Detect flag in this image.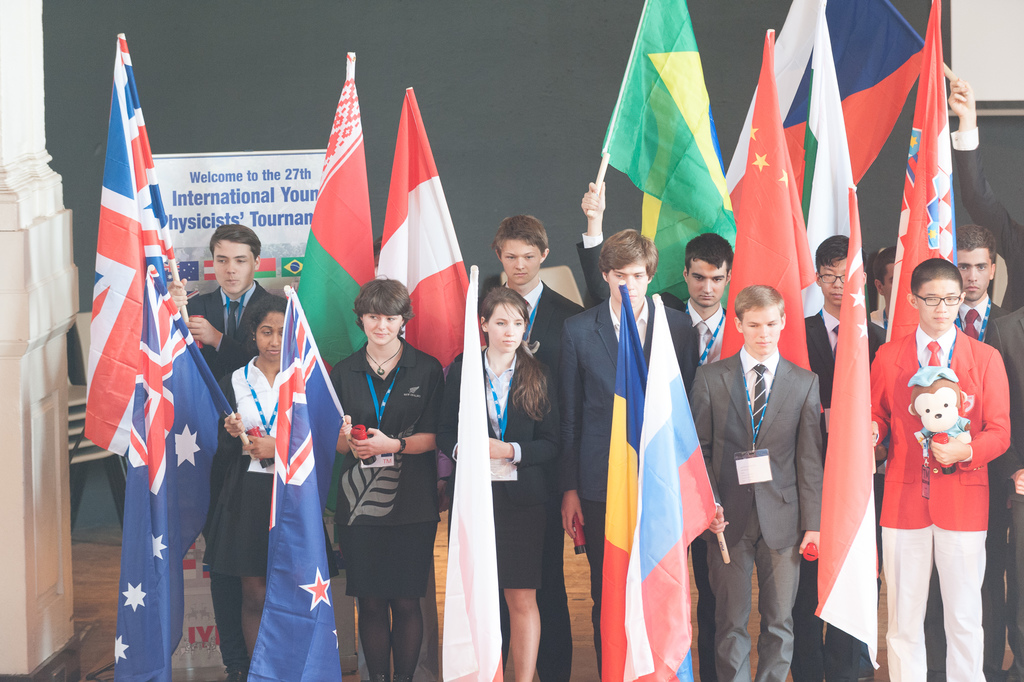
Detection: <region>887, 0, 959, 350</region>.
